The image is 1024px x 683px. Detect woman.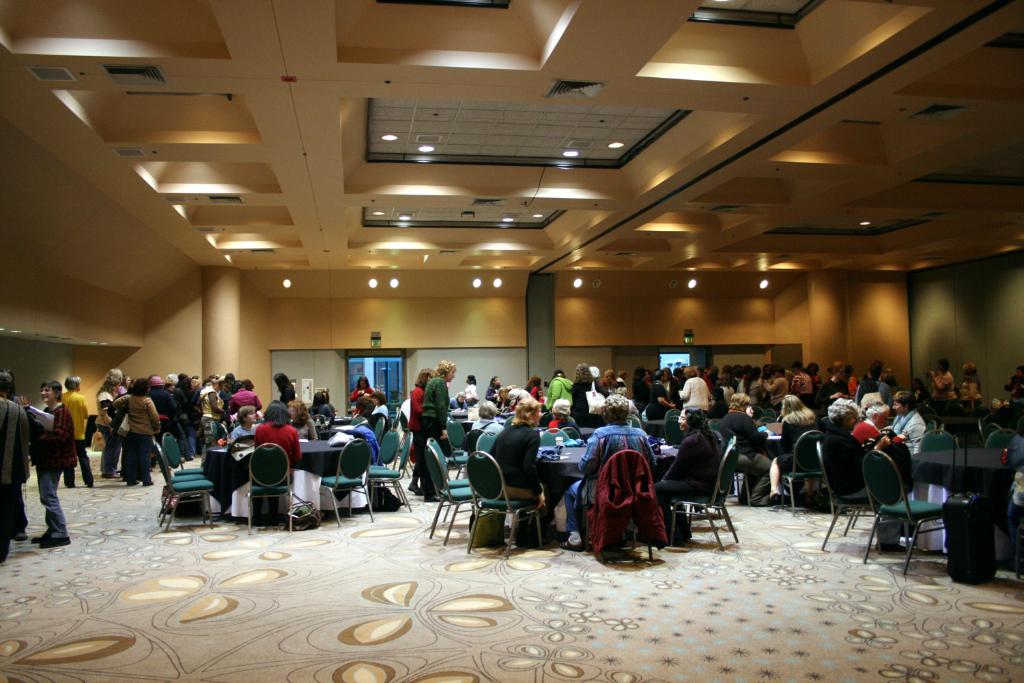
Detection: bbox(311, 391, 335, 417).
